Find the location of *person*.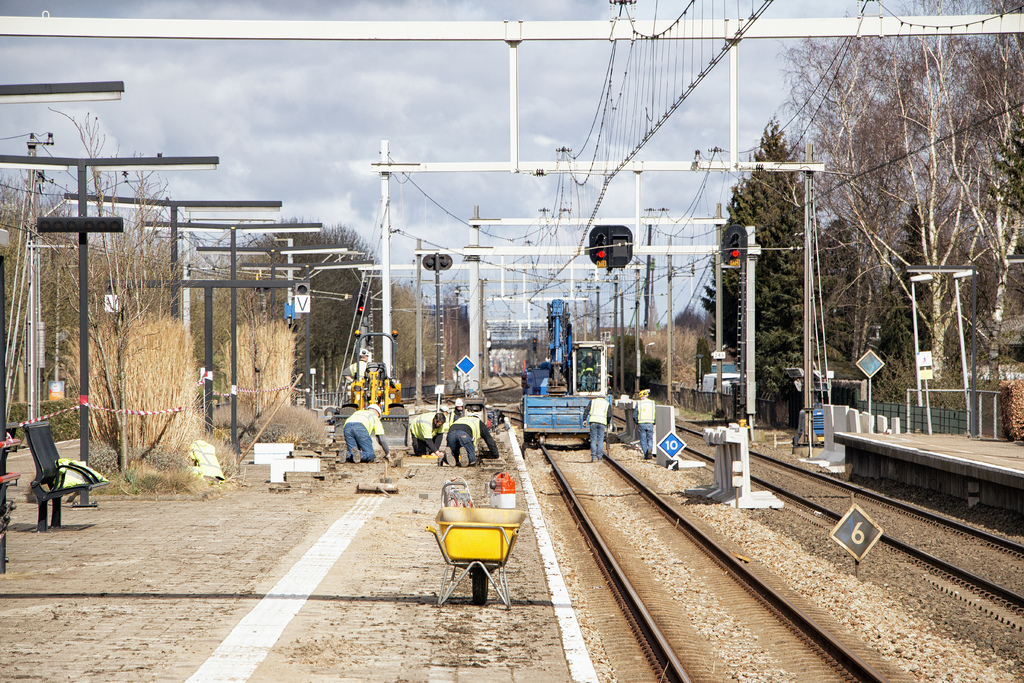
Location: bbox=[630, 388, 656, 457].
